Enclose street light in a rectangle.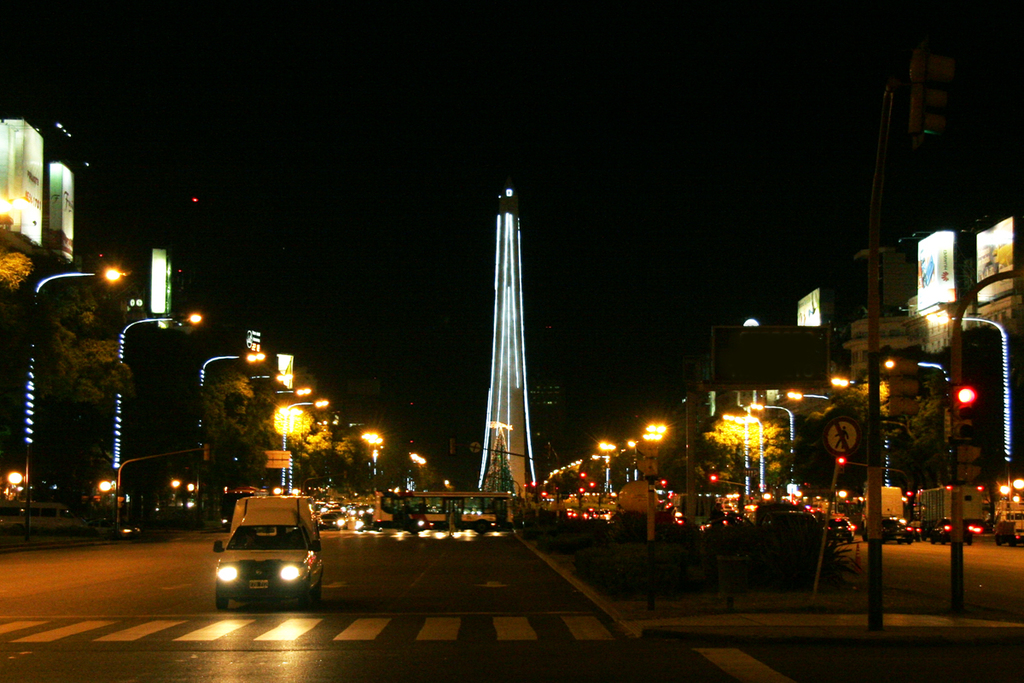
BBox(829, 373, 899, 491).
